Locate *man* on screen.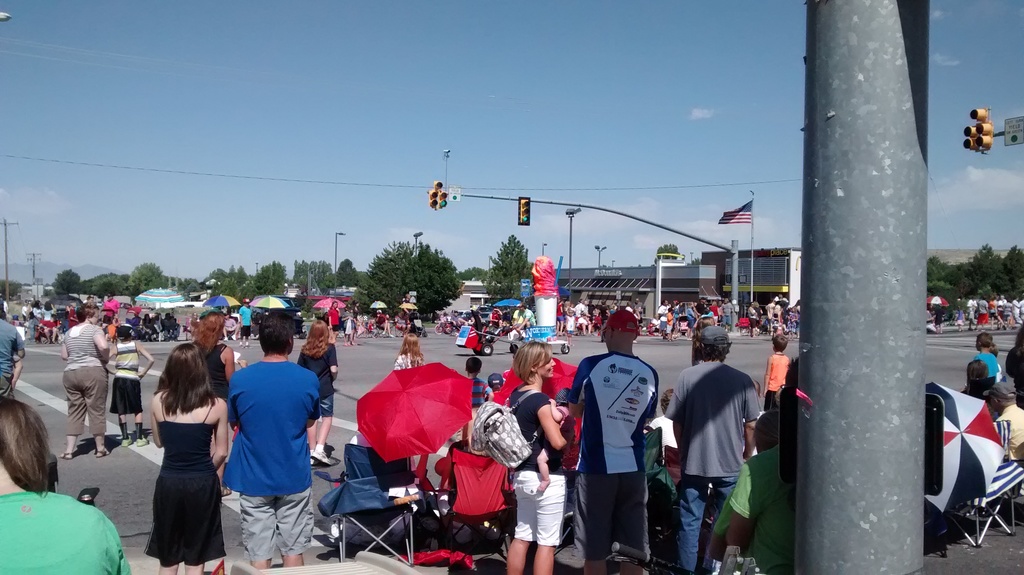
On screen at x1=557 y1=314 x2=661 y2=574.
